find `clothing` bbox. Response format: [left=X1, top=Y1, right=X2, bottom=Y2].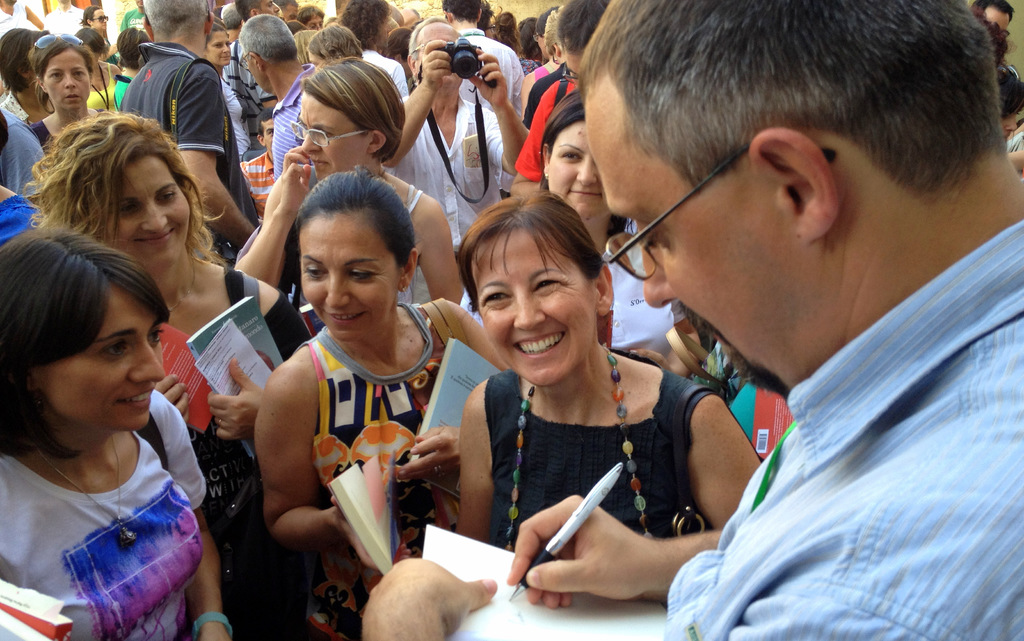
[left=291, top=279, right=453, bottom=640].
